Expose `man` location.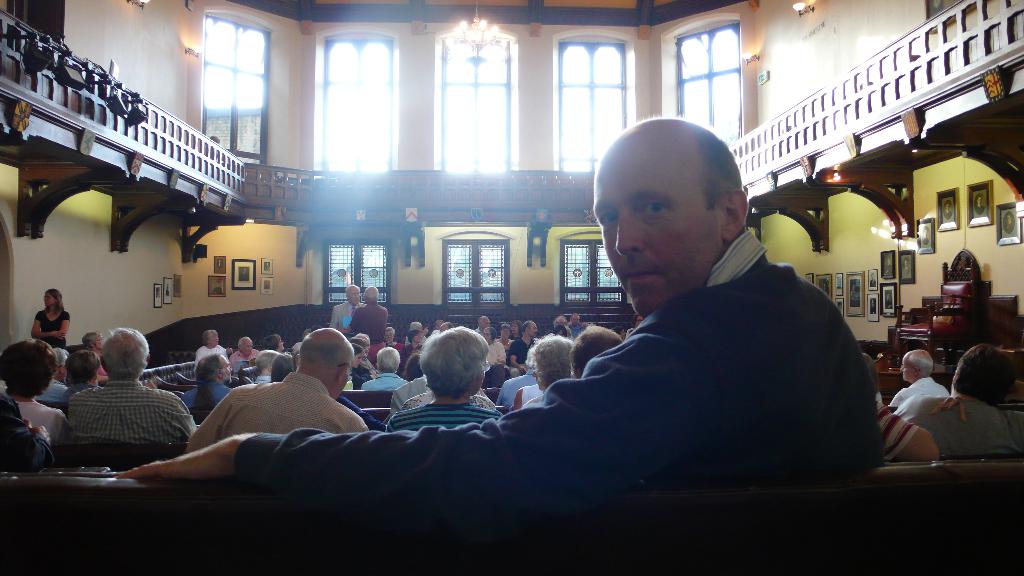
Exposed at (x1=114, y1=112, x2=875, y2=476).
